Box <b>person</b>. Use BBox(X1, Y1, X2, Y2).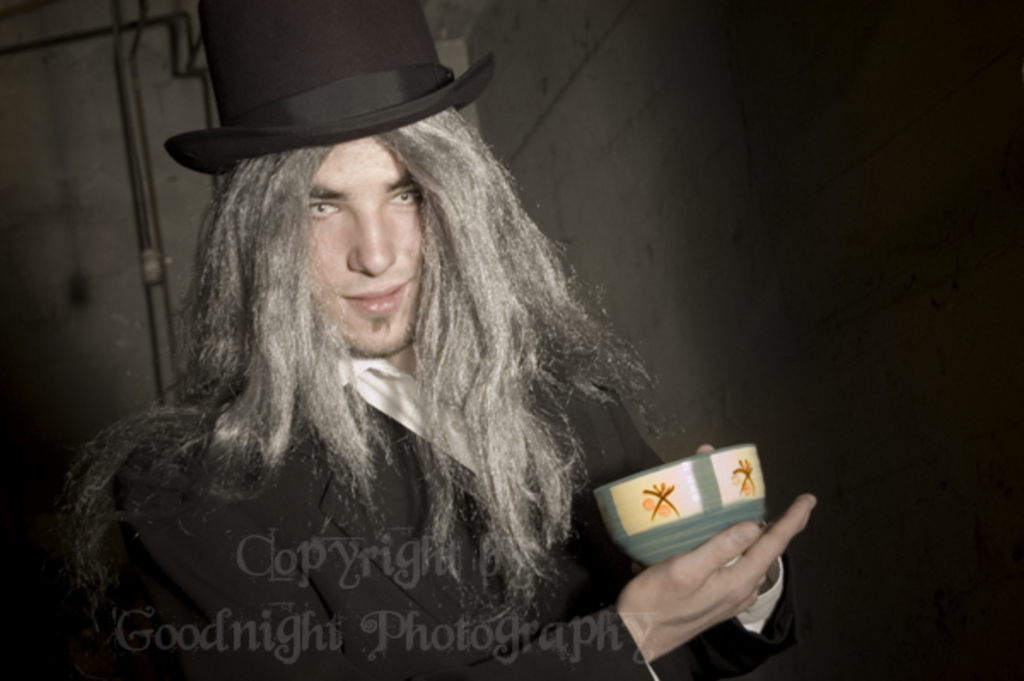
BBox(186, 32, 780, 678).
